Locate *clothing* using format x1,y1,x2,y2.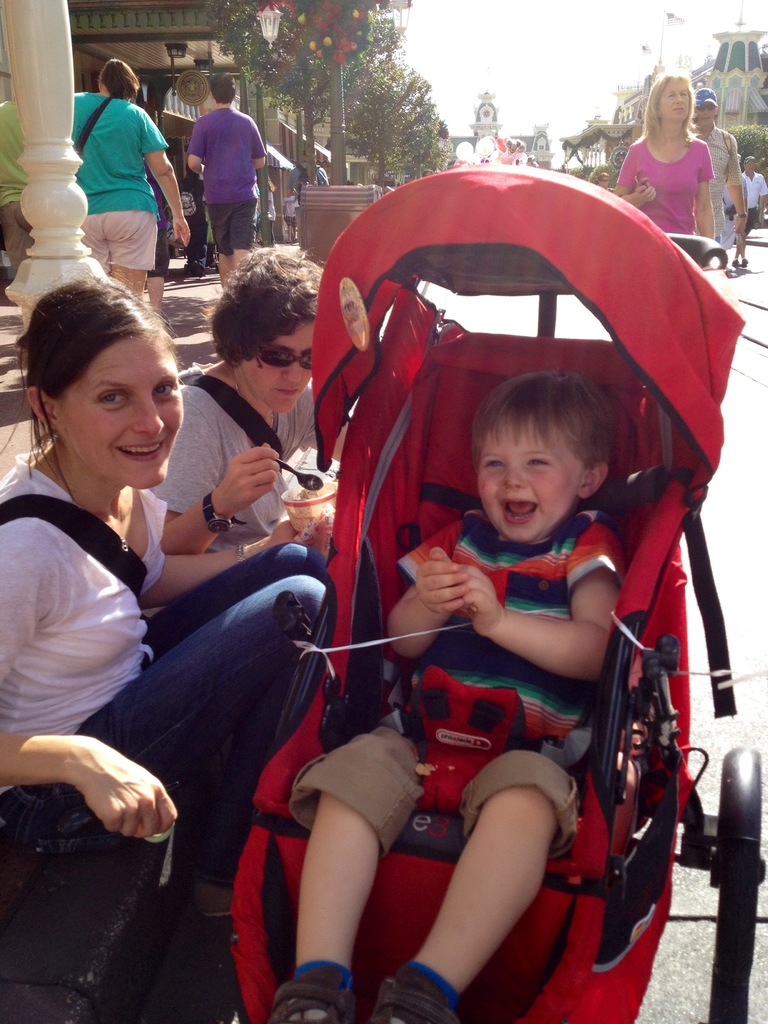
177,99,271,264.
